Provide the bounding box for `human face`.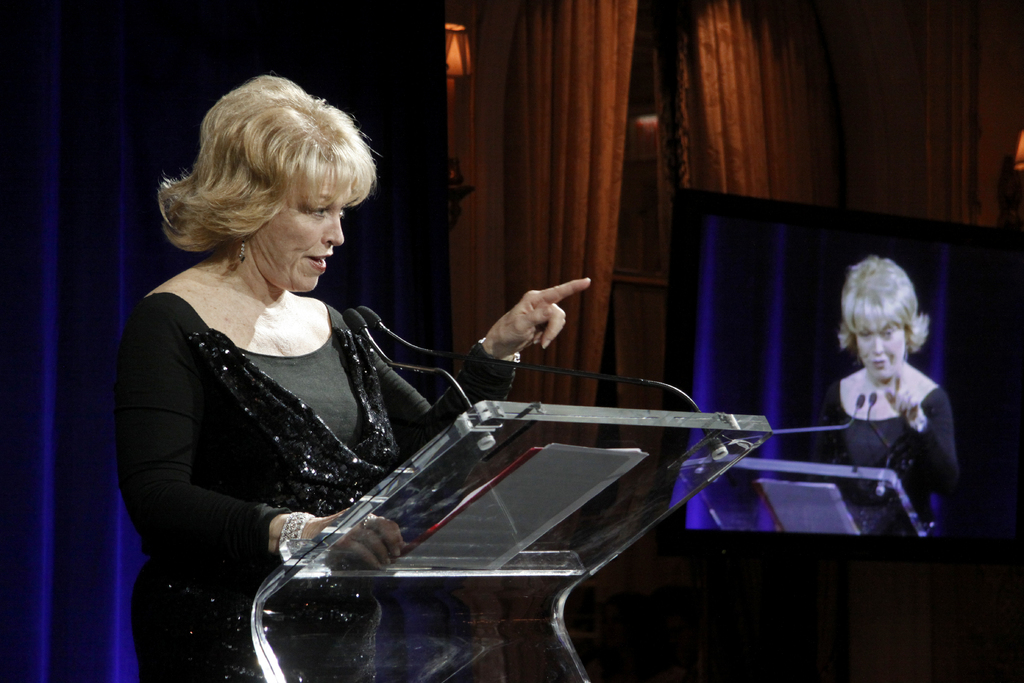
rect(856, 327, 902, 379).
